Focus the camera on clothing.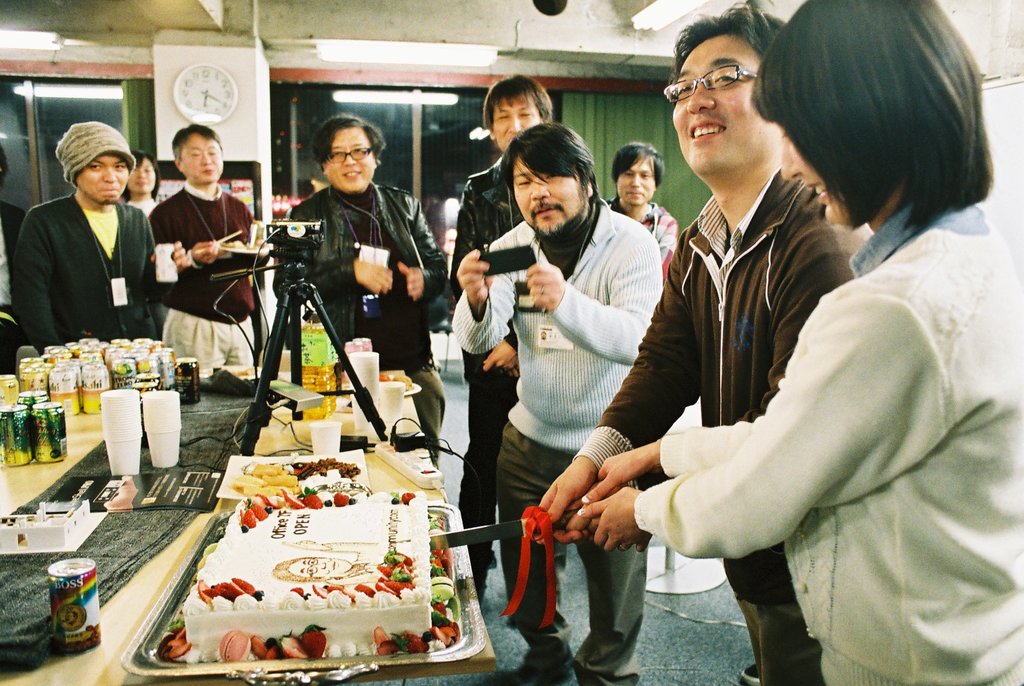
Focus region: Rect(271, 180, 438, 443).
